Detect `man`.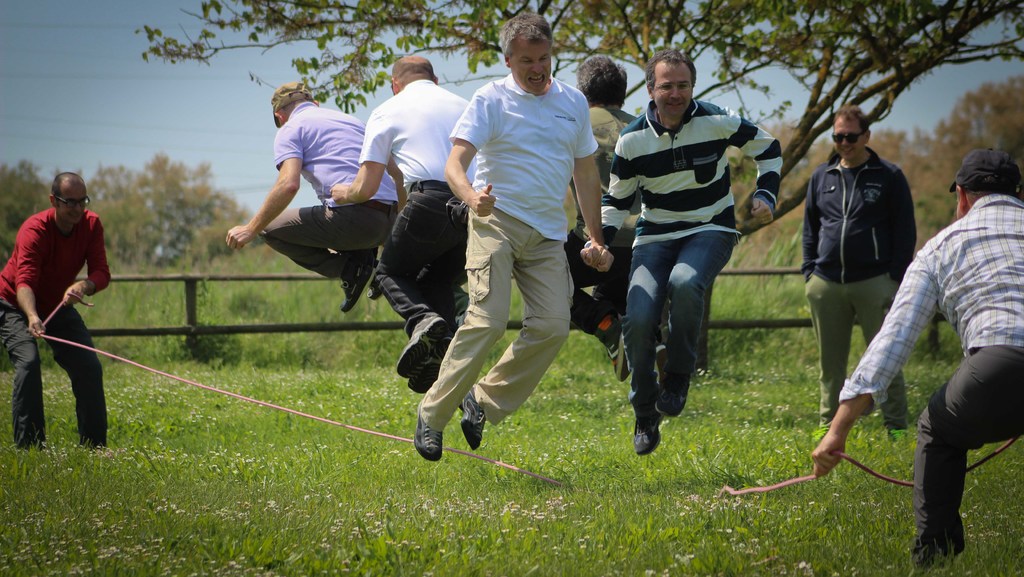
Detected at x1=327, y1=49, x2=486, y2=379.
